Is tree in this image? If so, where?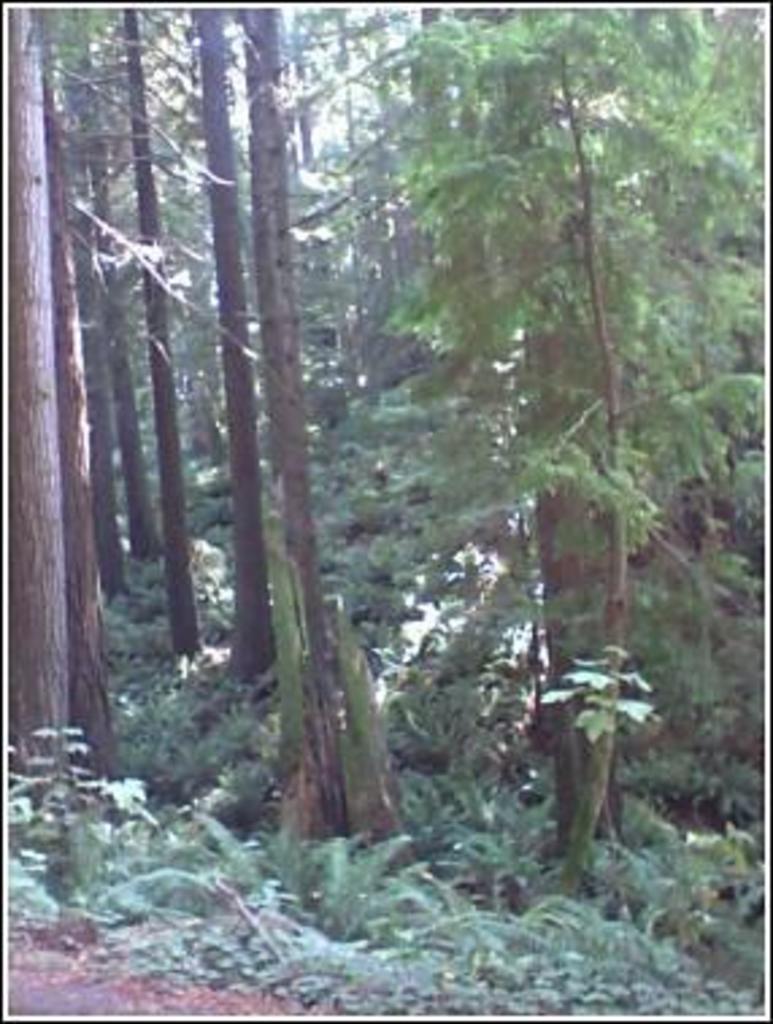
Yes, at box(5, 11, 76, 775).
